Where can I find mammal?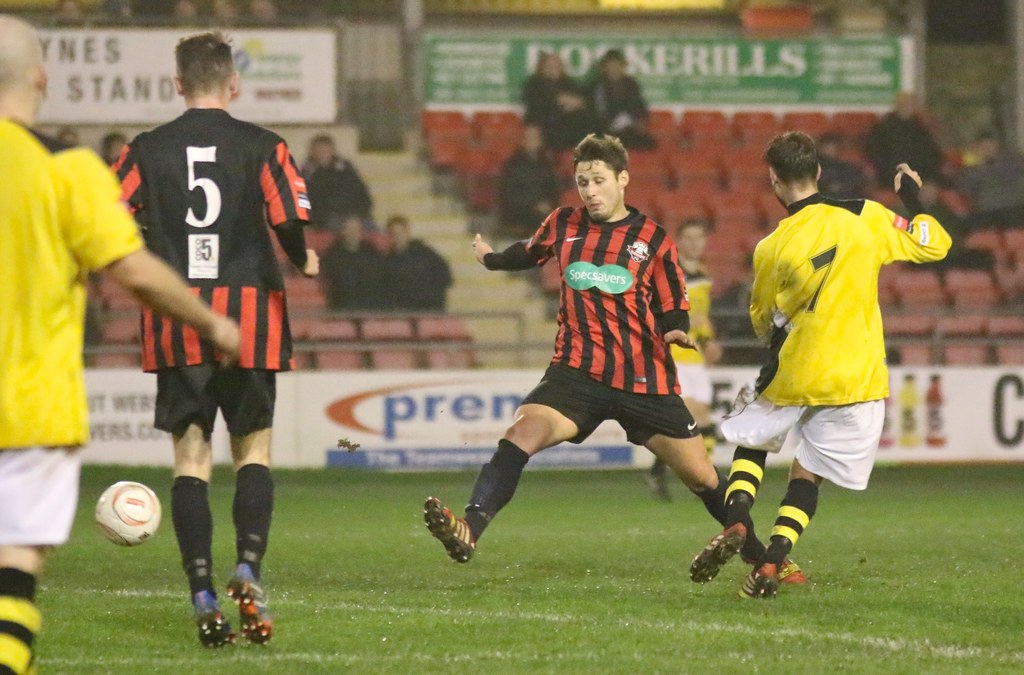
You can find it at box=[387, 214, 452, 313].
